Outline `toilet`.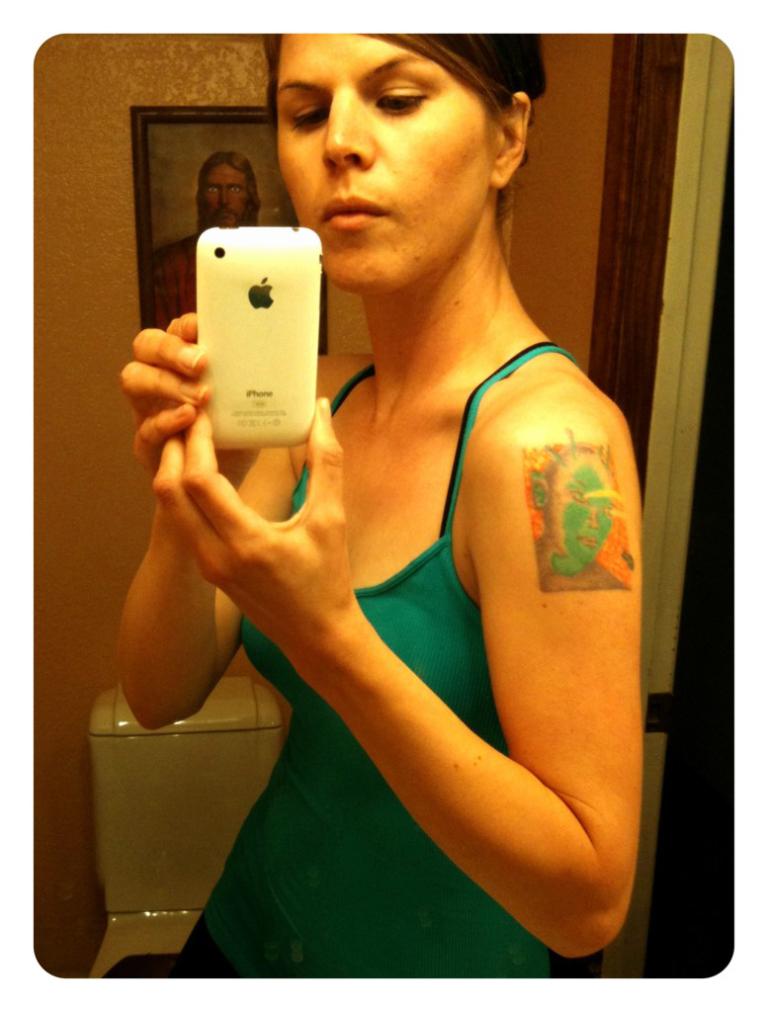
Outline: (90, 892, 224, 989).
